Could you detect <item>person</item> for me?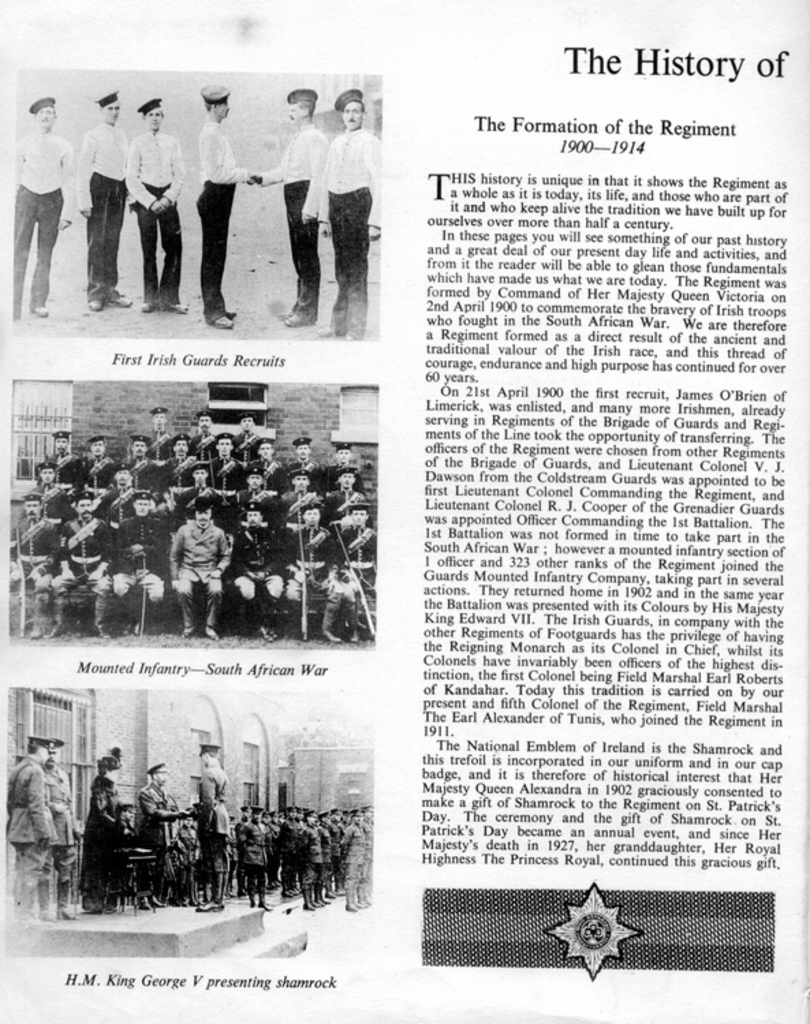
Detection result: box(123, 430, 158, 492).
